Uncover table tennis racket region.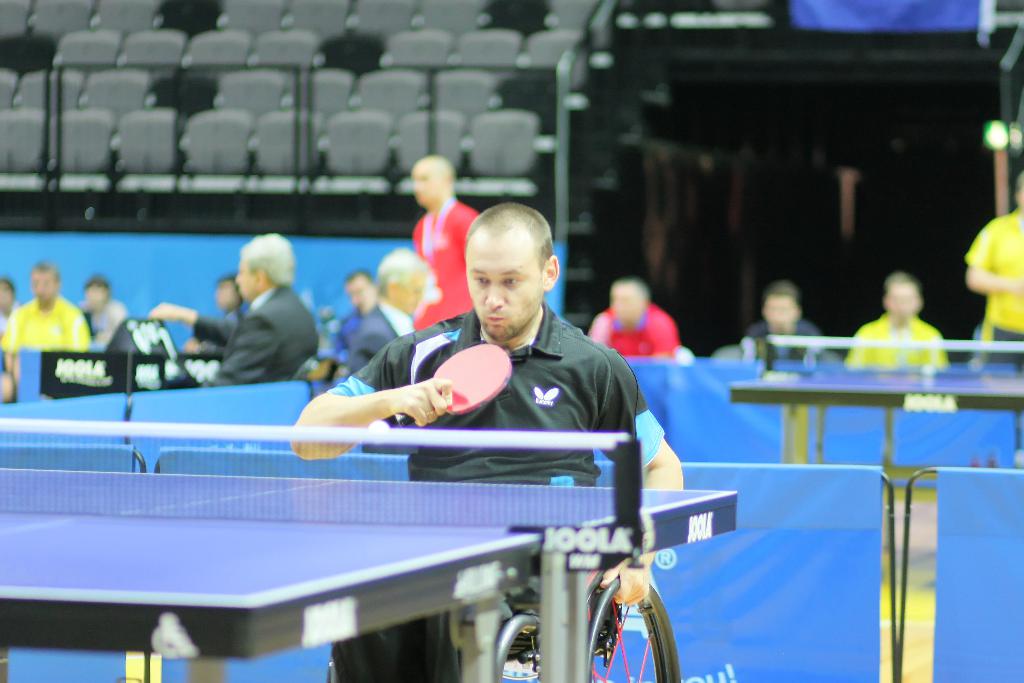
Uncovered: select_region(0, 419, 742, 682).
